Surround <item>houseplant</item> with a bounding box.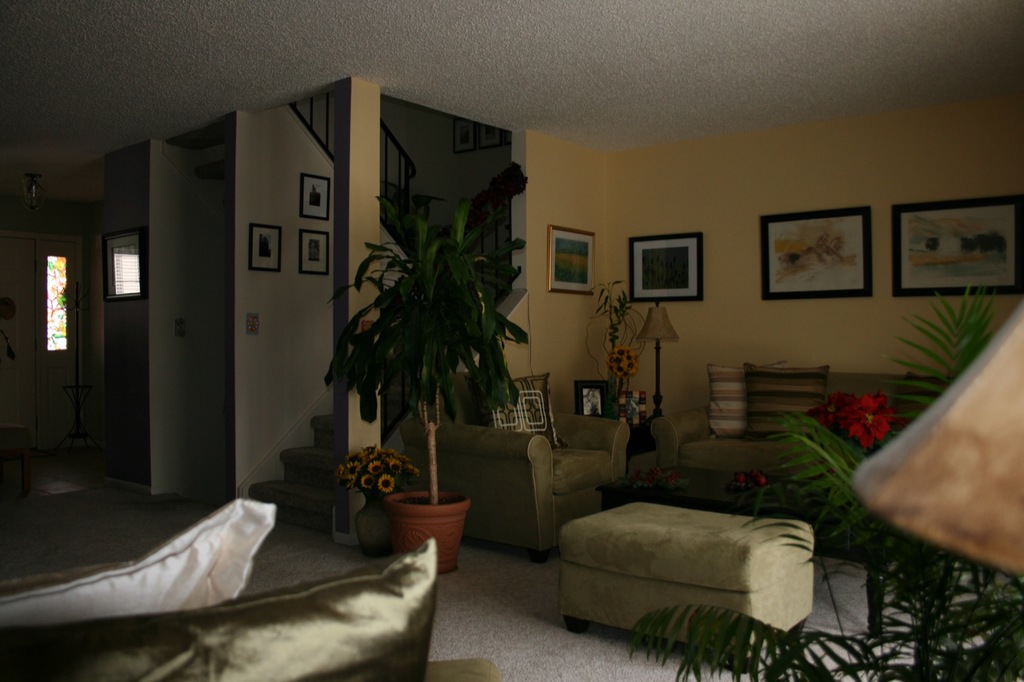
[619,283,1023,681].
